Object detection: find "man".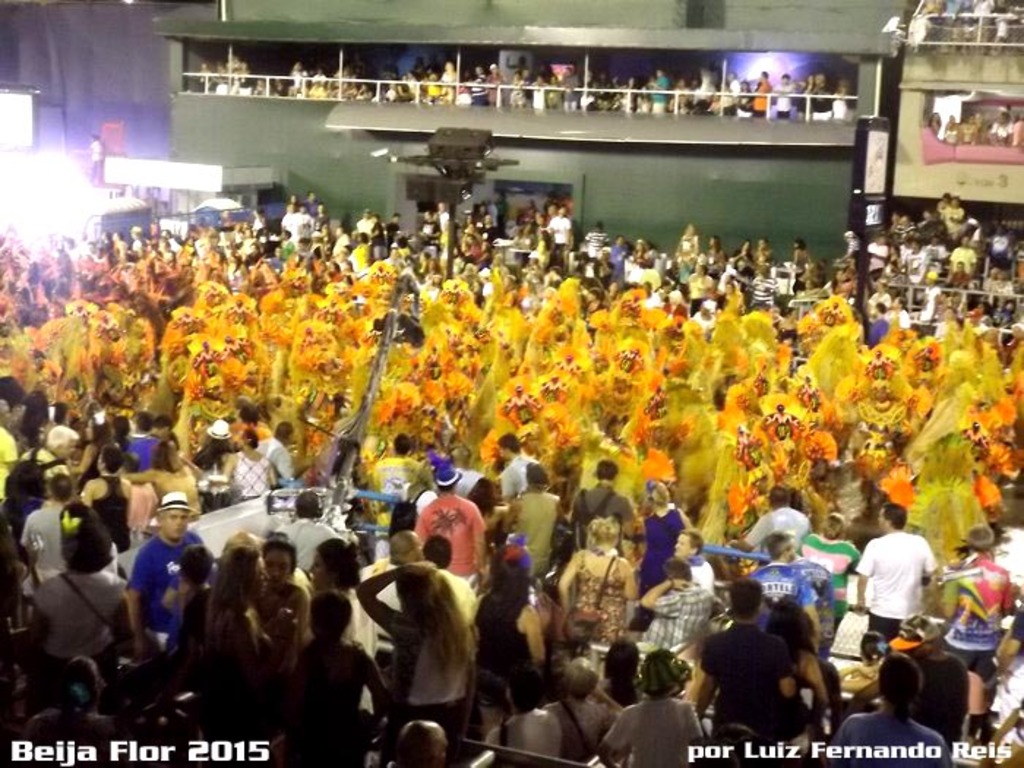
select_region(746, 530, 825, 650).
